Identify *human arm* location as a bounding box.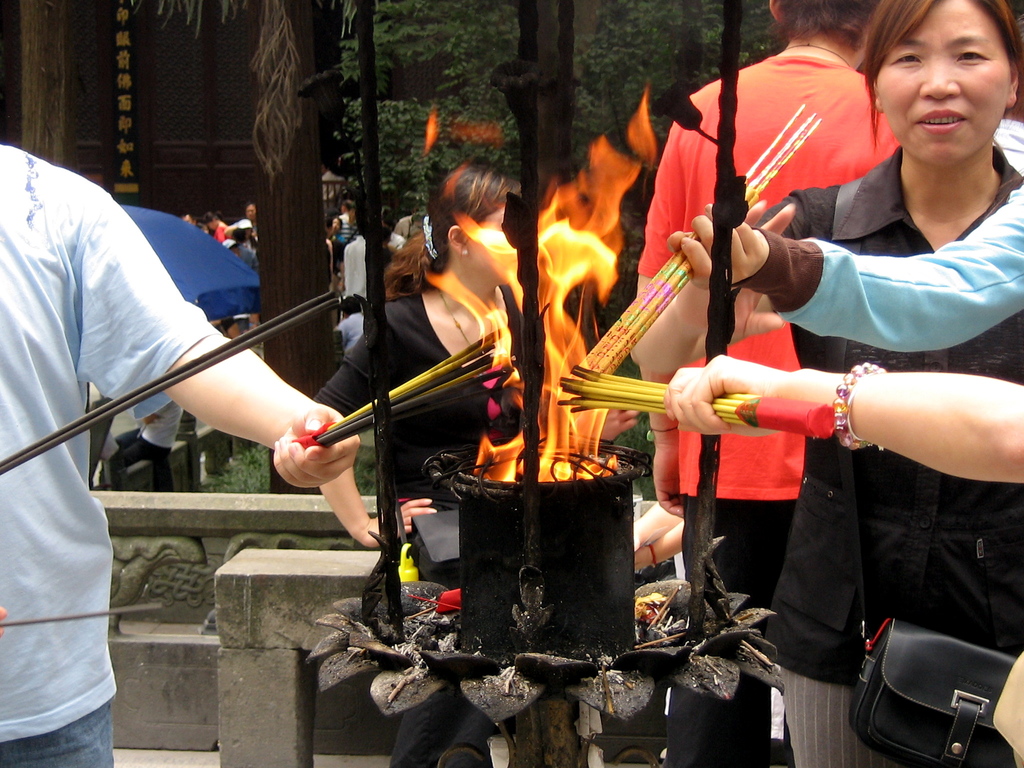
left=637, top=197, right=825, bottom=356.
